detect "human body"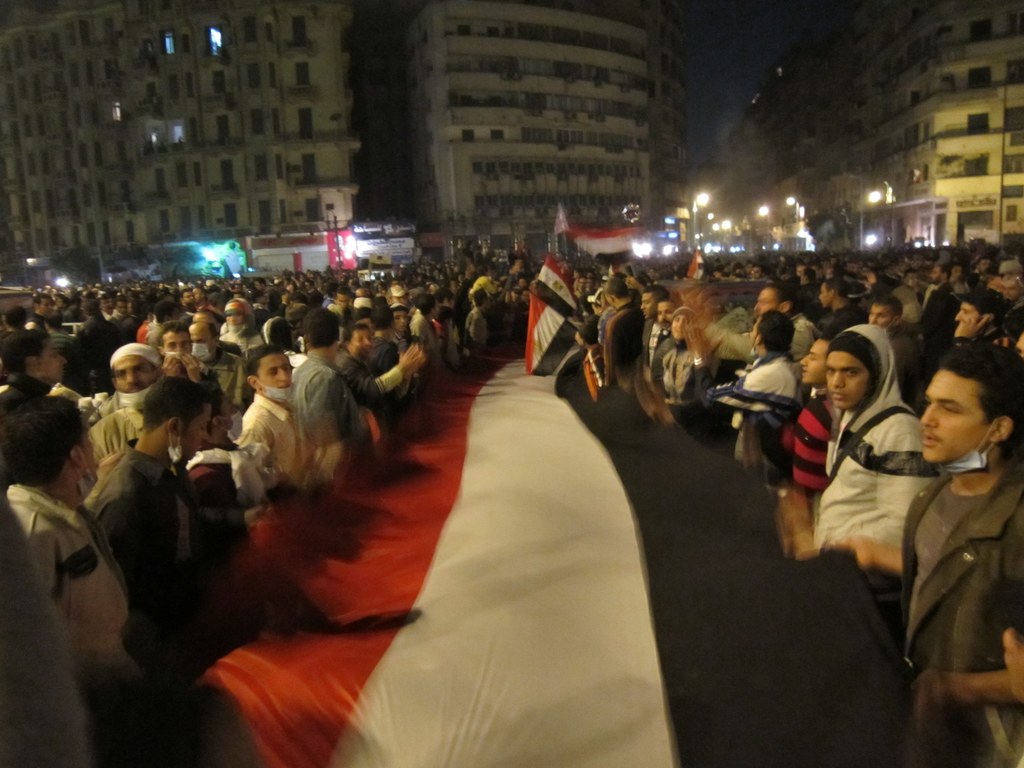
BBox(814, 326, 945, 577)
